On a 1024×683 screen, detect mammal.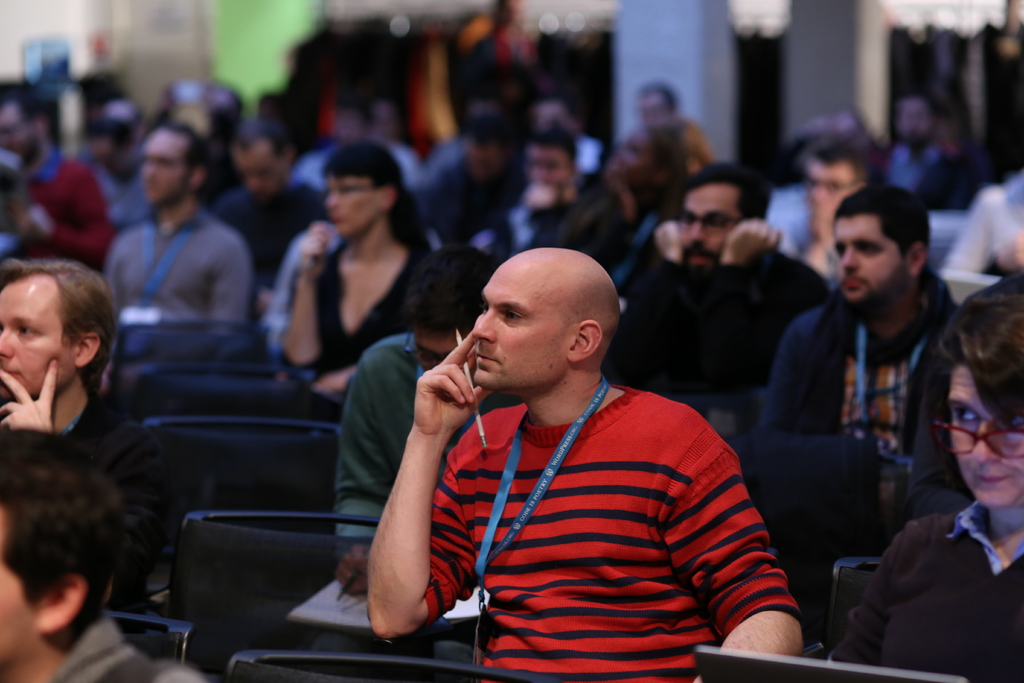
{"left": 275, "top": 142, "right": 458, "bottom": 396}.
